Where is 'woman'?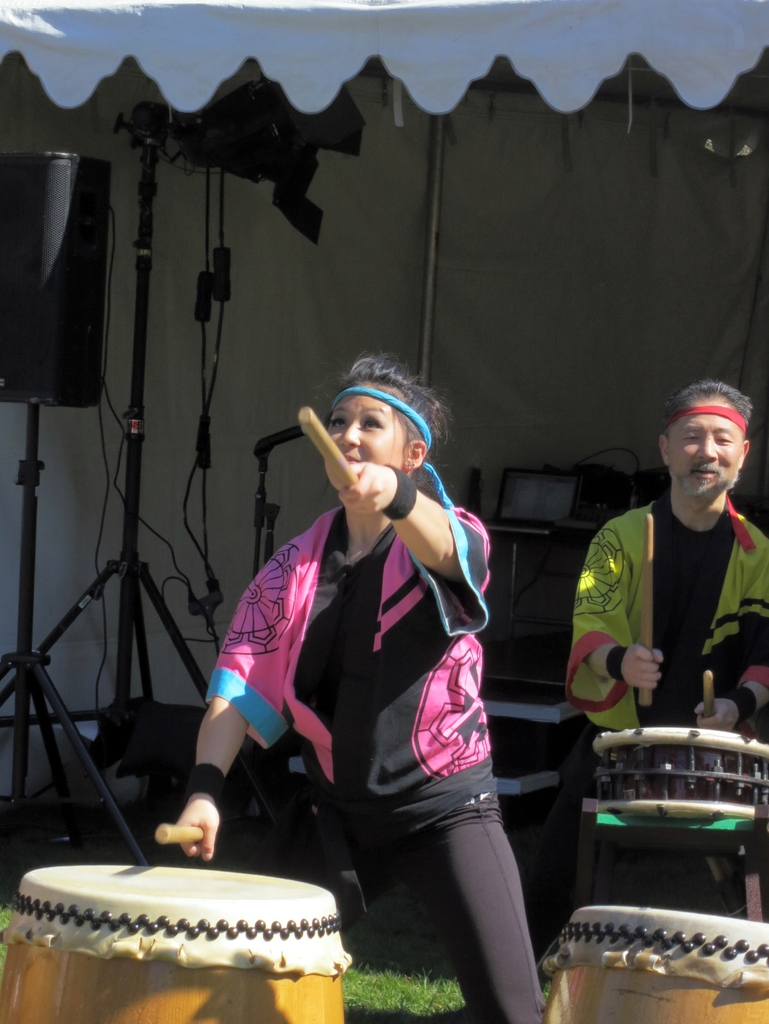
bbox=(162, 367, 548, 1023).
